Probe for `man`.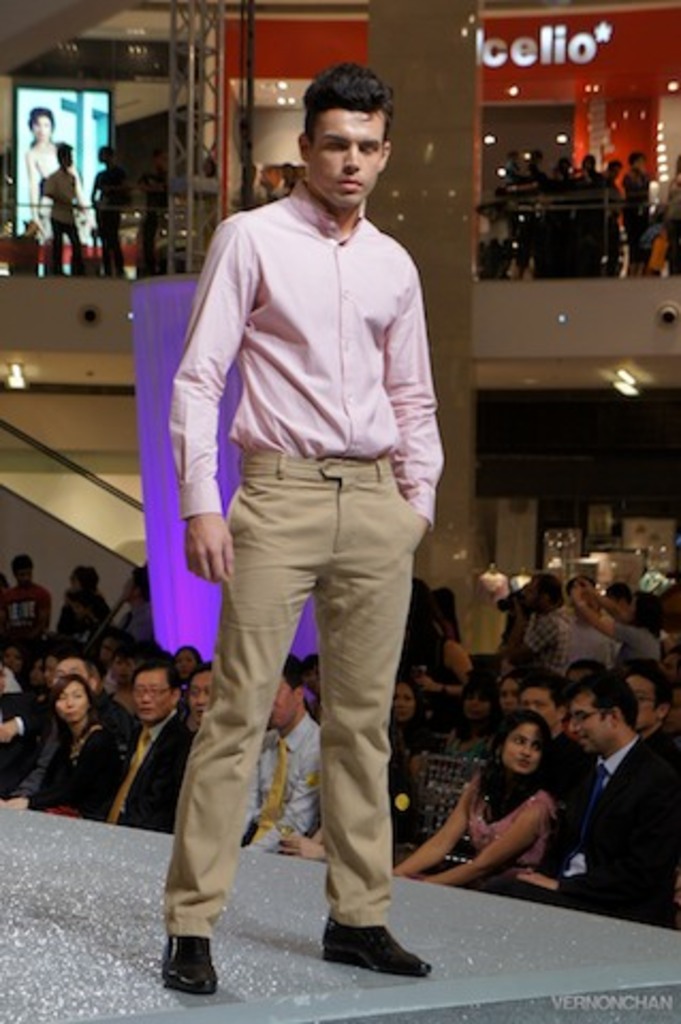
Probe result: locate(237, 655, 320, 847).
